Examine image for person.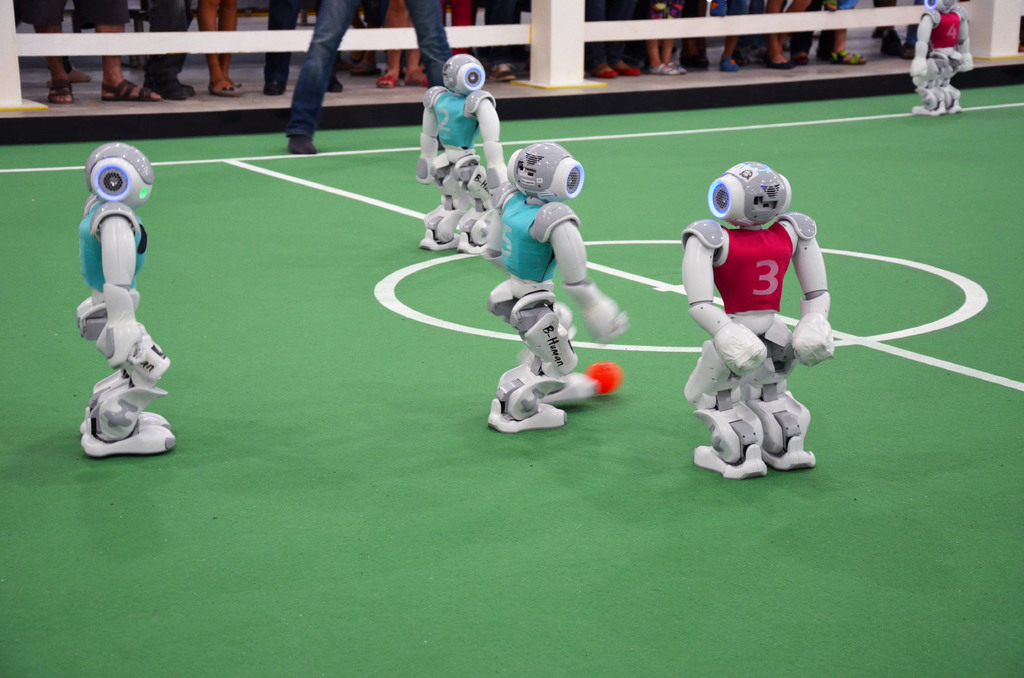
Examination result: 202,0,240,97.
